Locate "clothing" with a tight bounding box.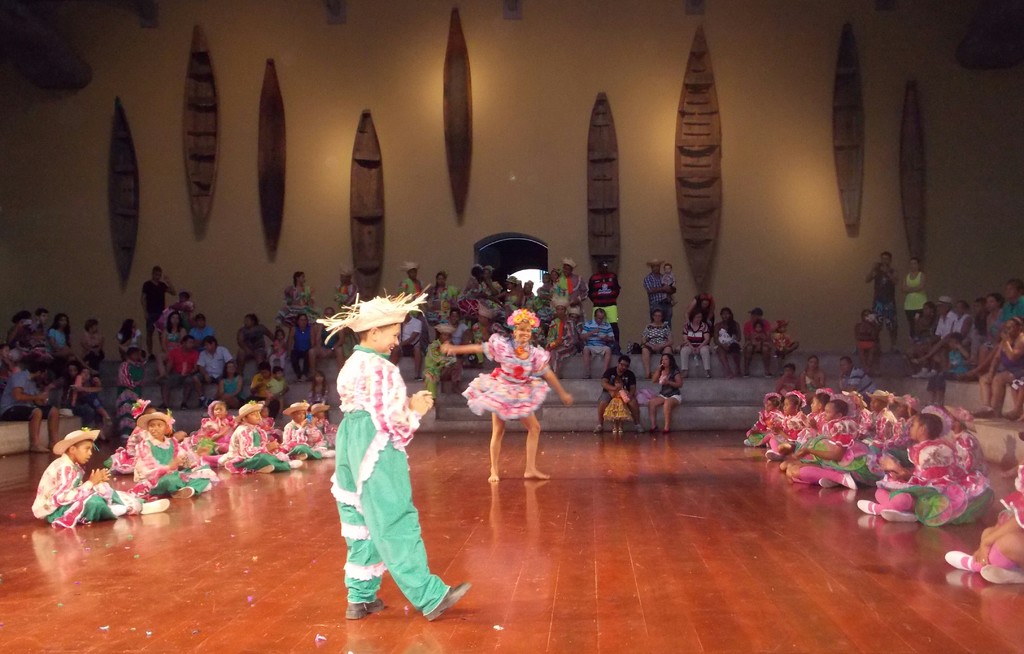
{"left": 603, "top": 367, "right": 637, "bottom": 401}.
